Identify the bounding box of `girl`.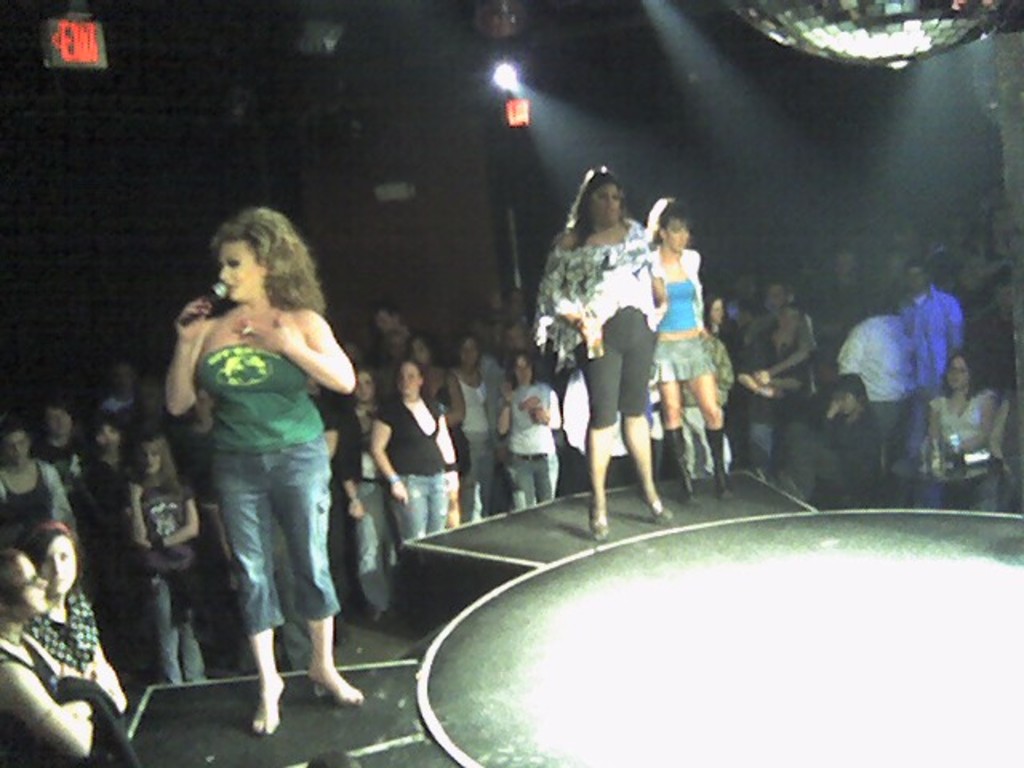
x1=496 y1=355 x2=563 y2=510.
